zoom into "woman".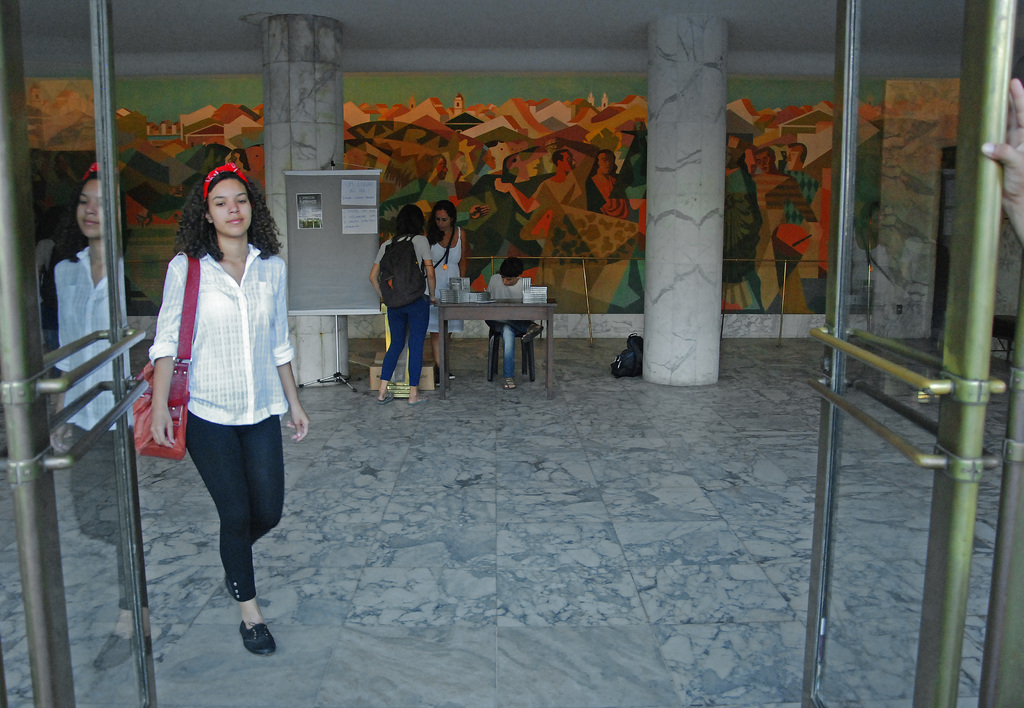
Zoom target: {"x1": 420, "y1": 184, "x2": 477, "y2": 380}.
